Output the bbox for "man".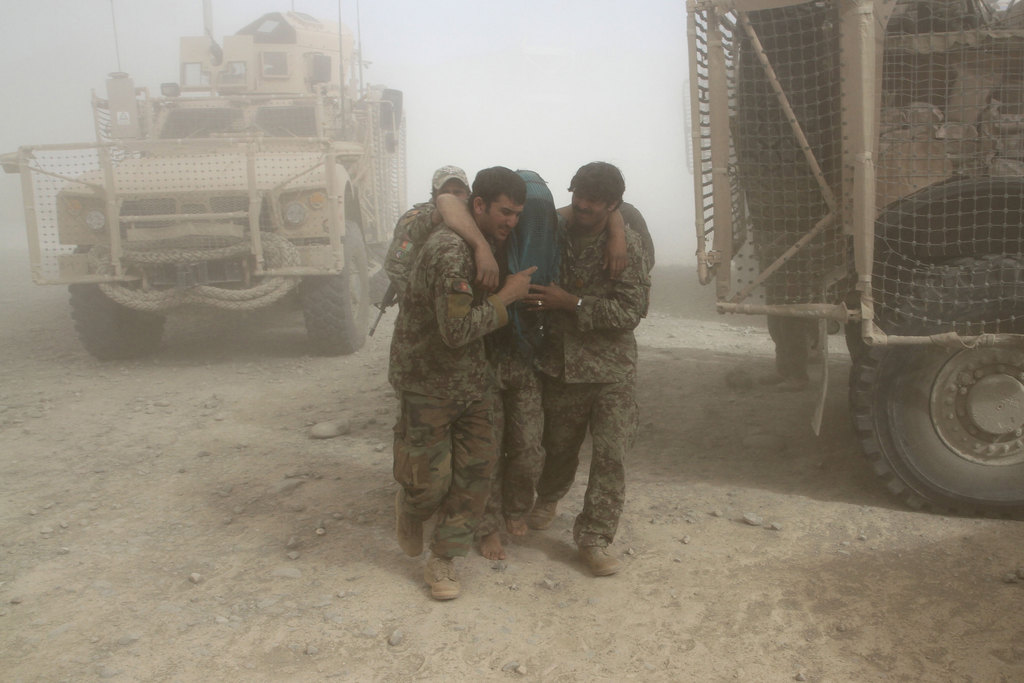
383:164:473:309.
